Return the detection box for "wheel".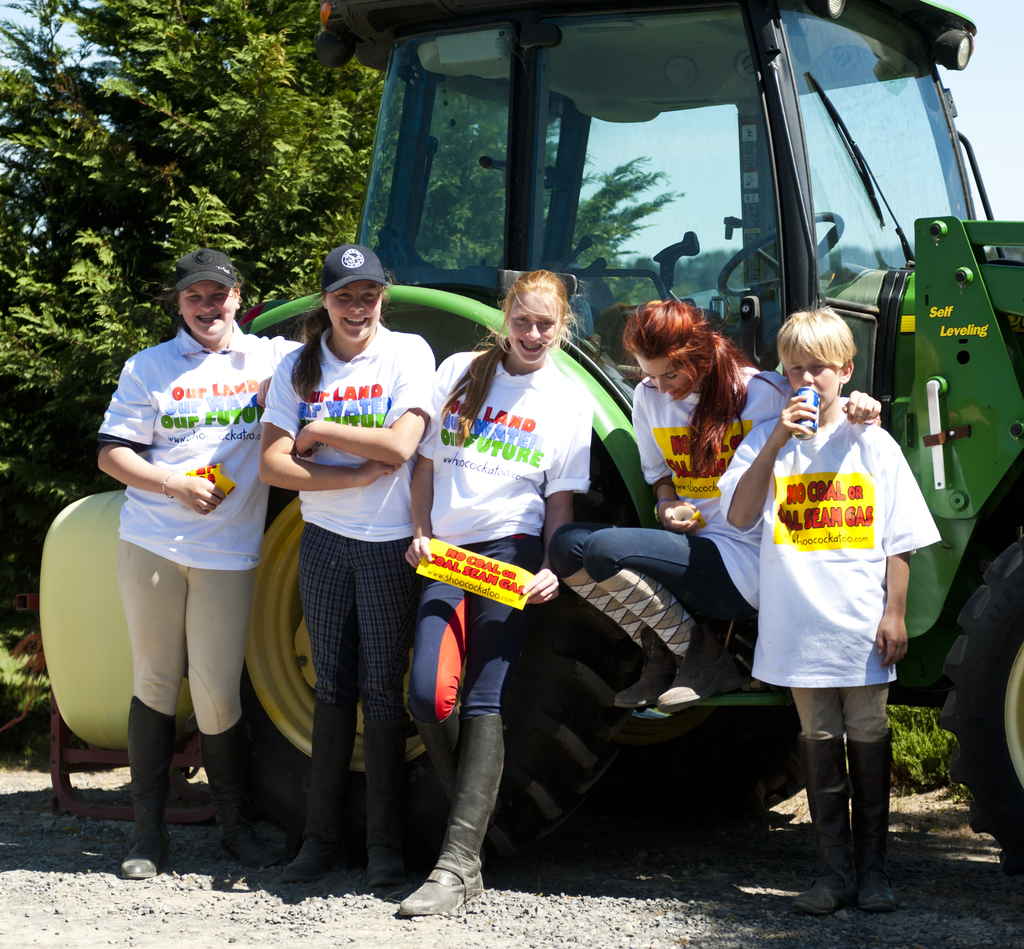
<box>932,533,1023,891</box>.
